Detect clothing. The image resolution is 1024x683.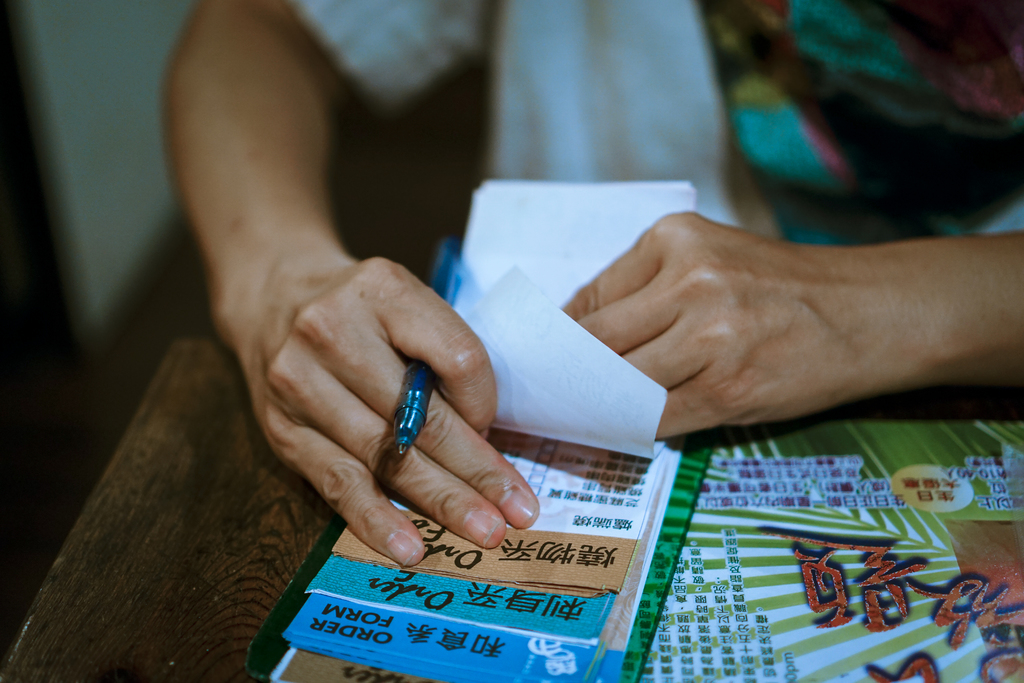
[x1=279, y1=0, x2=1023, y2=244].
